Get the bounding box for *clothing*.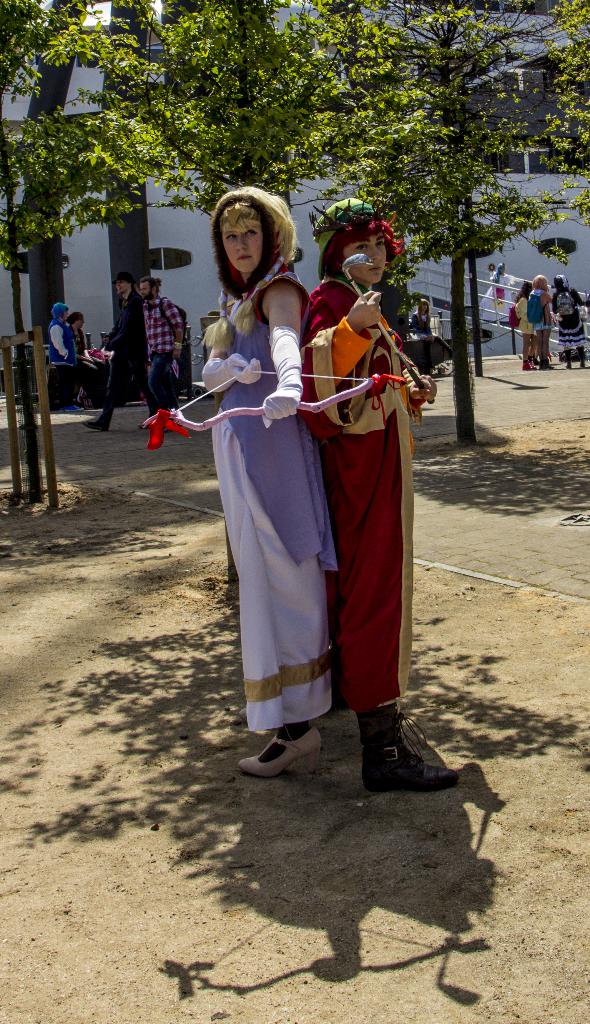
(left=303, top=276, right=411, bottom=720).
